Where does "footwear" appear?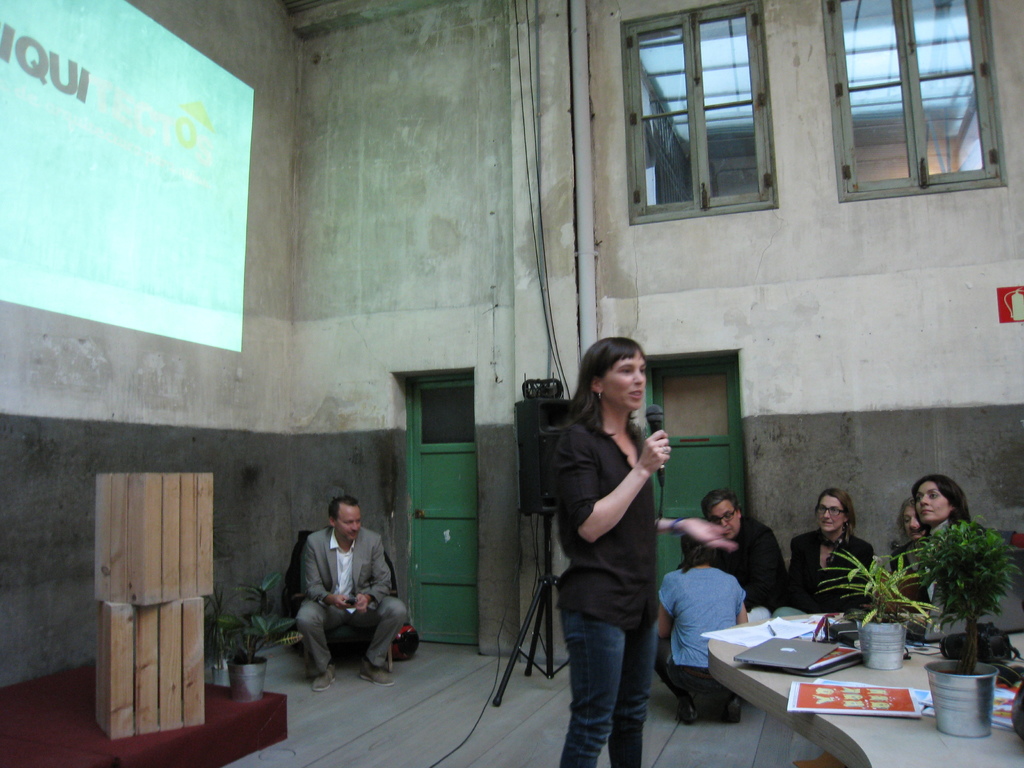
Appears at <region>675, 701, 698, 724</region>.
